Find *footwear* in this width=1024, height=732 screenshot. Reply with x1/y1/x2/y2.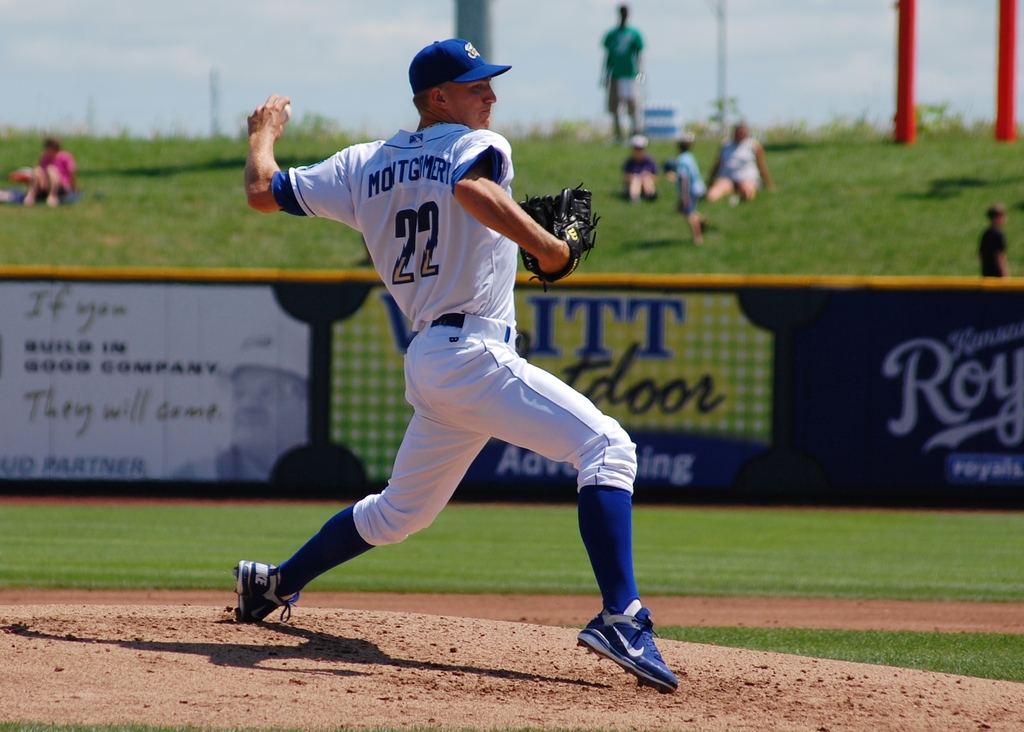
233/559/300/624.
